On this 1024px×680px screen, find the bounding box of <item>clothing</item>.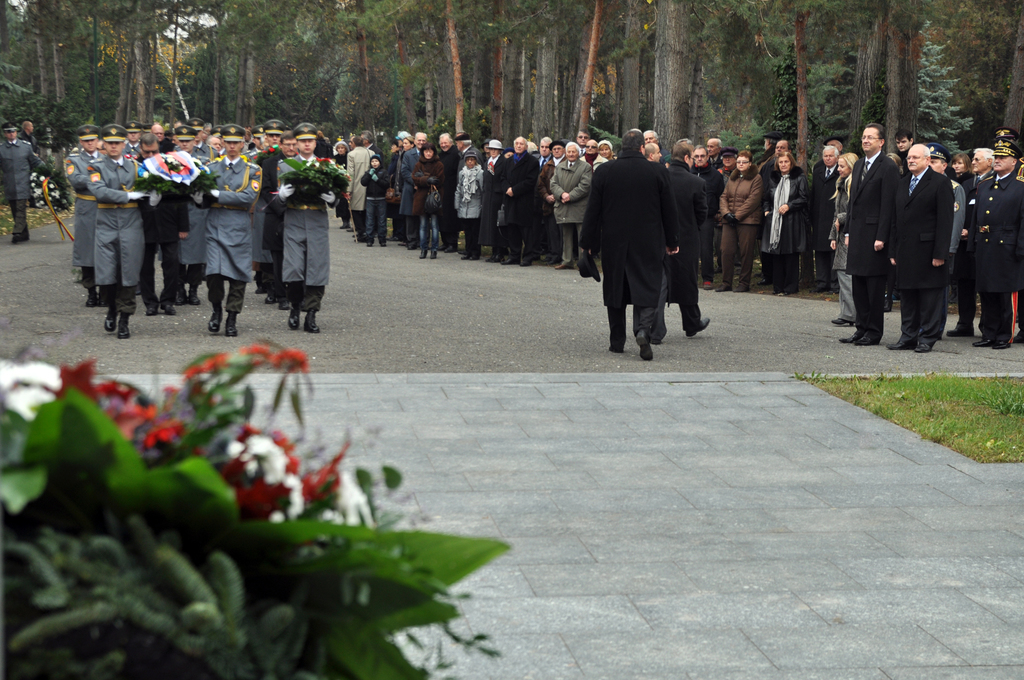
Bounding box: x1=63, y1=149, x2=104, y2=295.
